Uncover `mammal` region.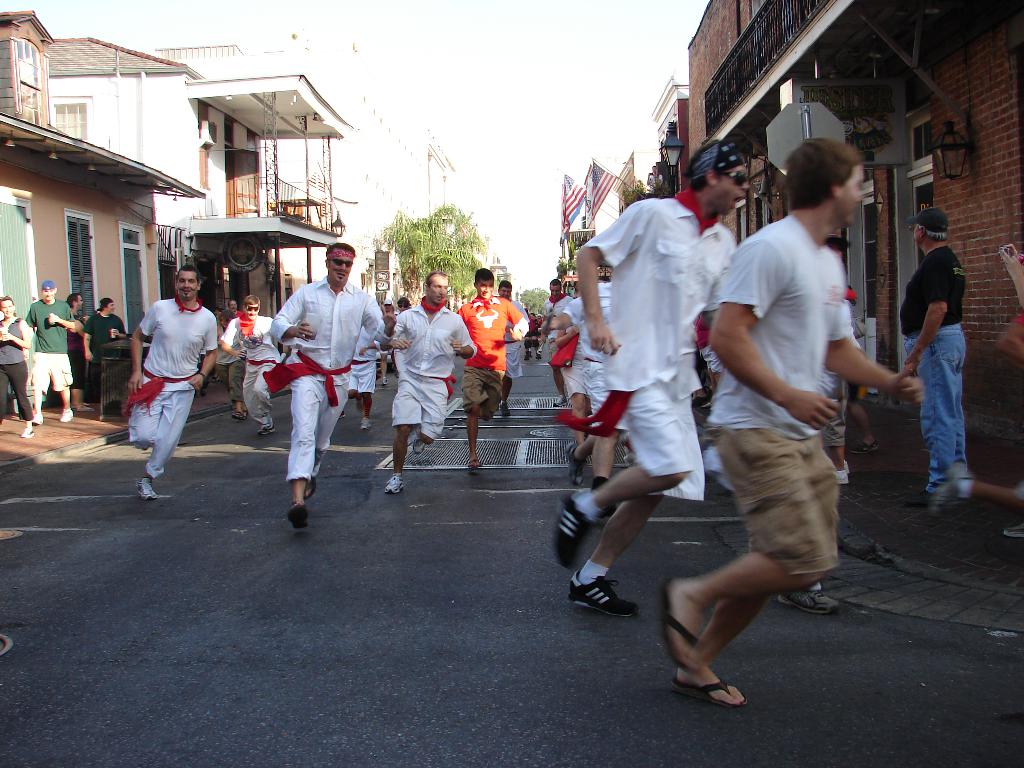
Uncovered: (822, 333, 854, 492).
